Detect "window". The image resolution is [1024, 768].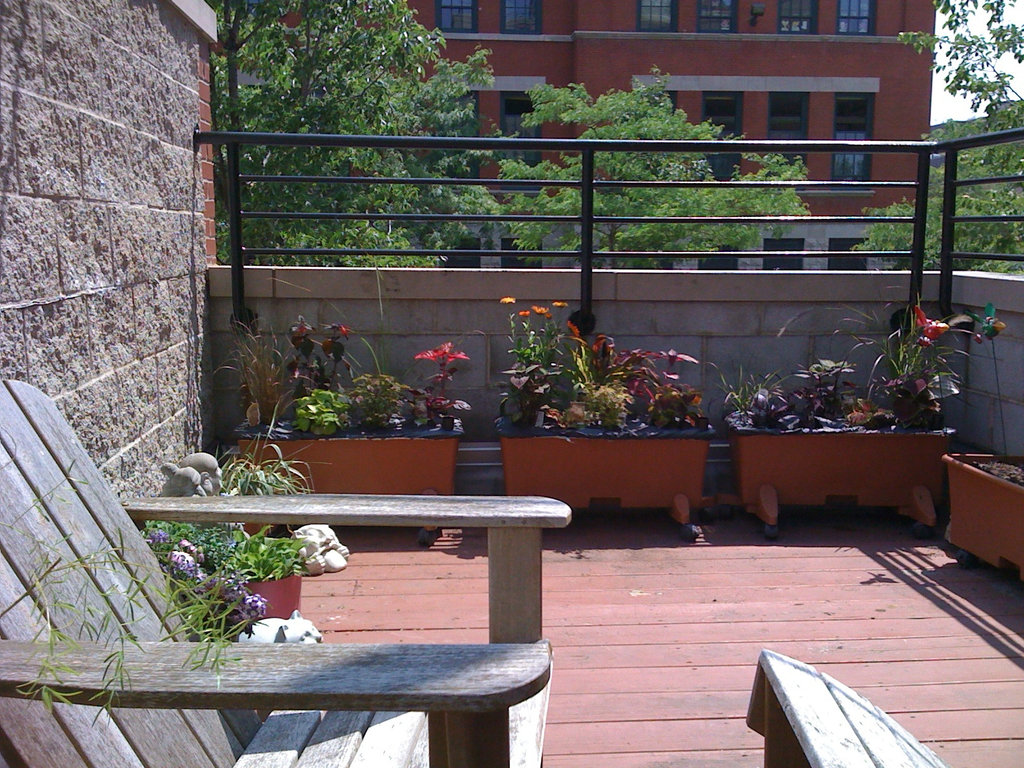
769, 0, 822, 36.
